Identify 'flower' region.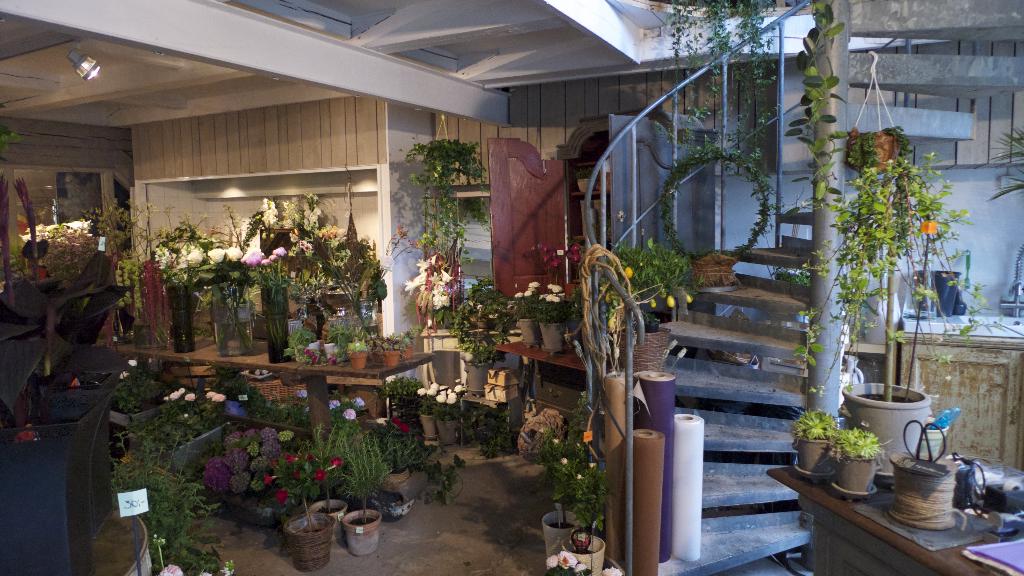
Region: [left=513, top=291, right=520, bottom=298].
